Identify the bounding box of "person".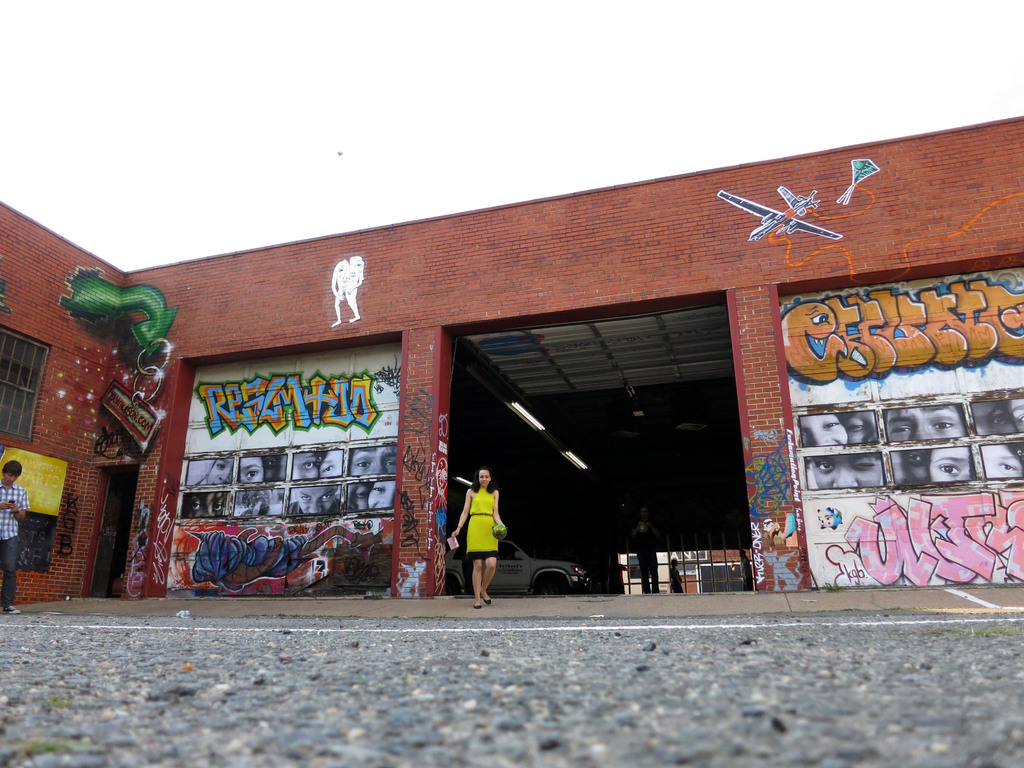
884 406 966 443.
